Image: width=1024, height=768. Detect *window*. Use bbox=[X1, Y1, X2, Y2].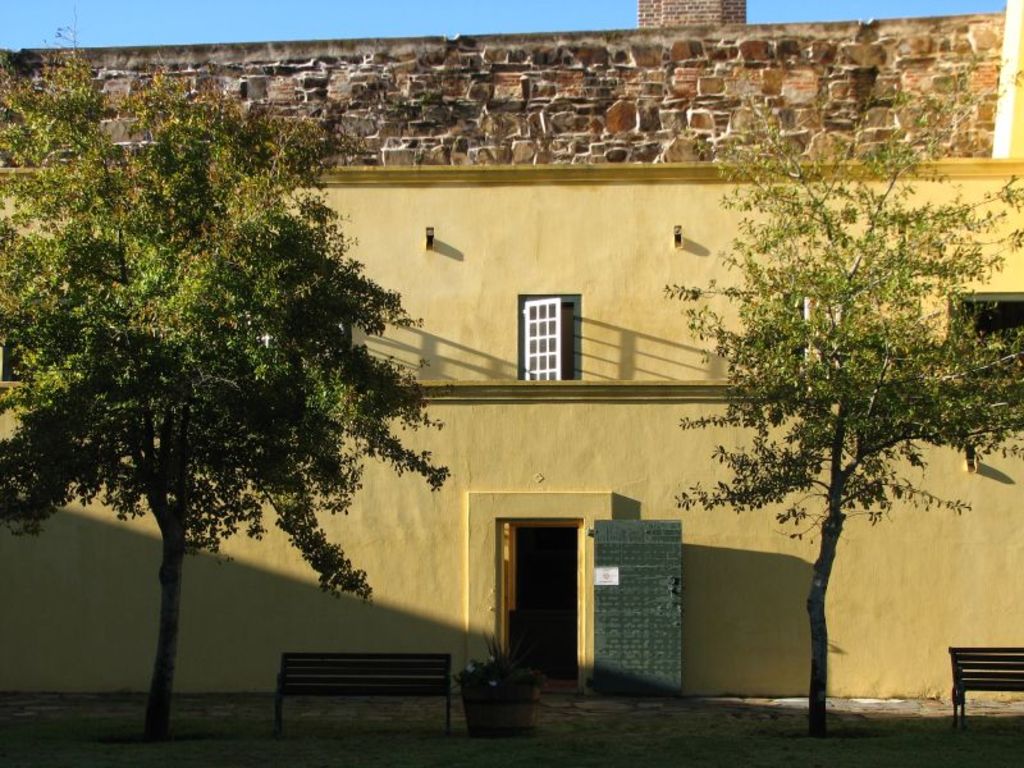
bbox=[947, 296, 1023, 394].
